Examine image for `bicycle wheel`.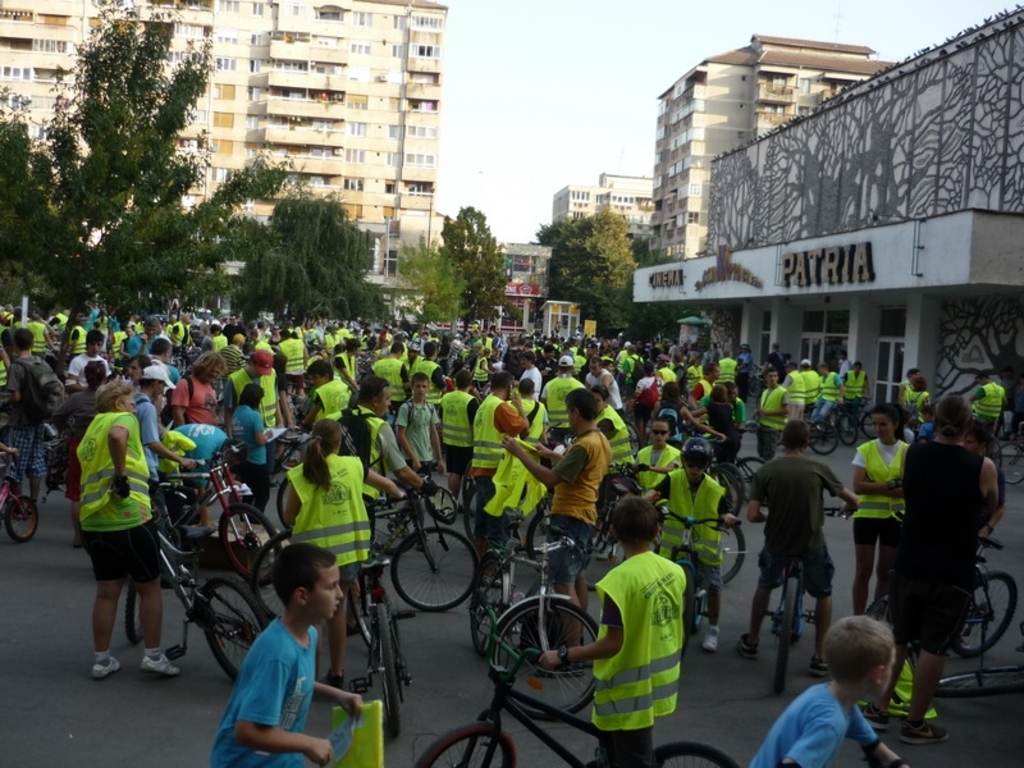
Examination result: <box>952,571,1018,659</box>.
